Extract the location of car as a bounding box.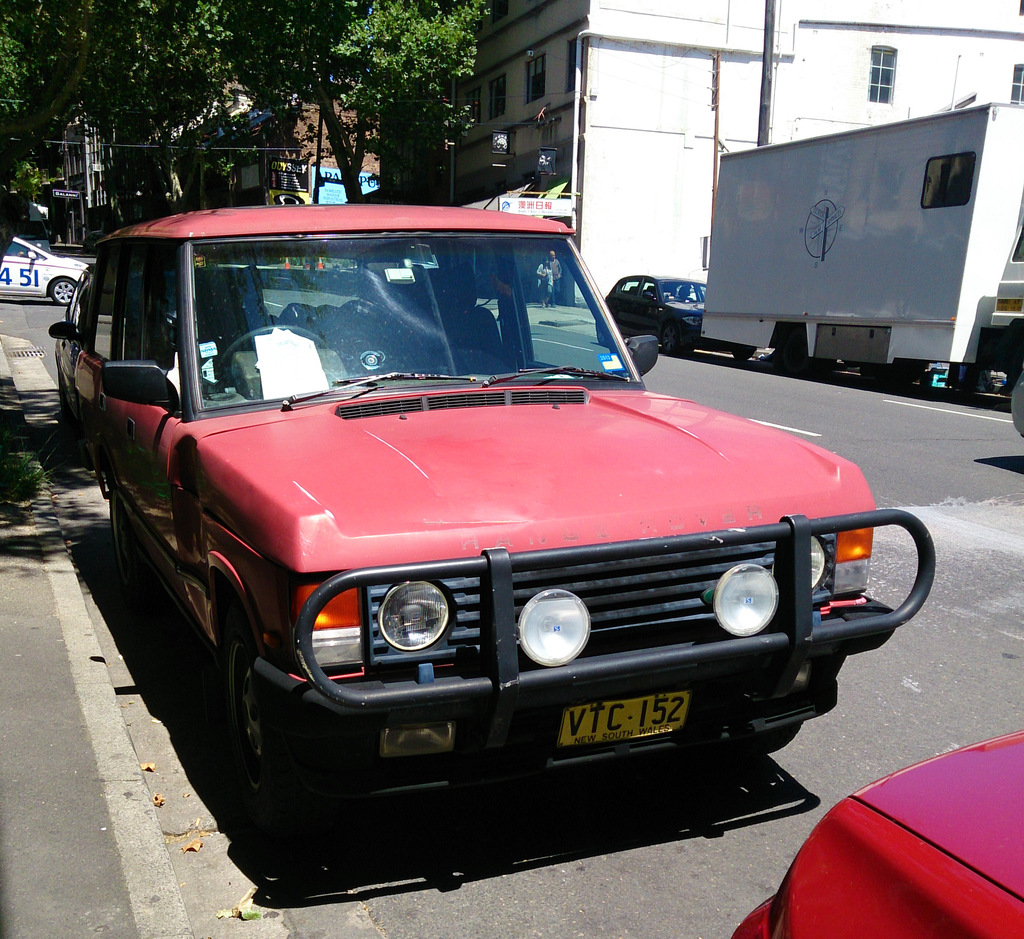
732:723:1023:938.
